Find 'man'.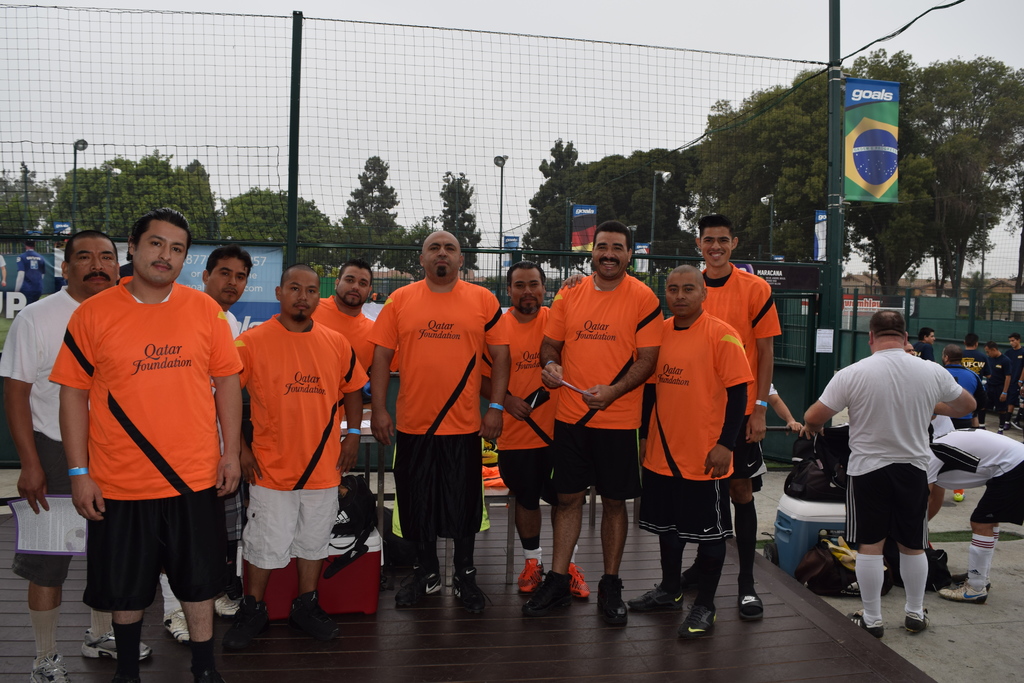
805:309:977:635.
